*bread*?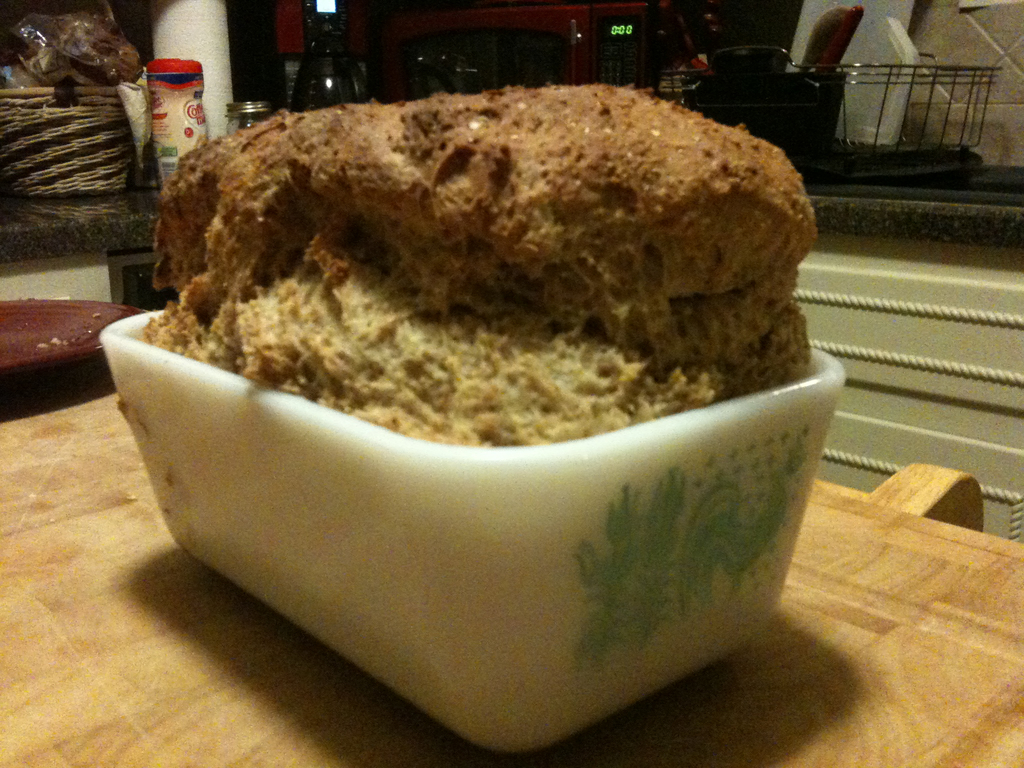
<box>145,81,824,445</box>
